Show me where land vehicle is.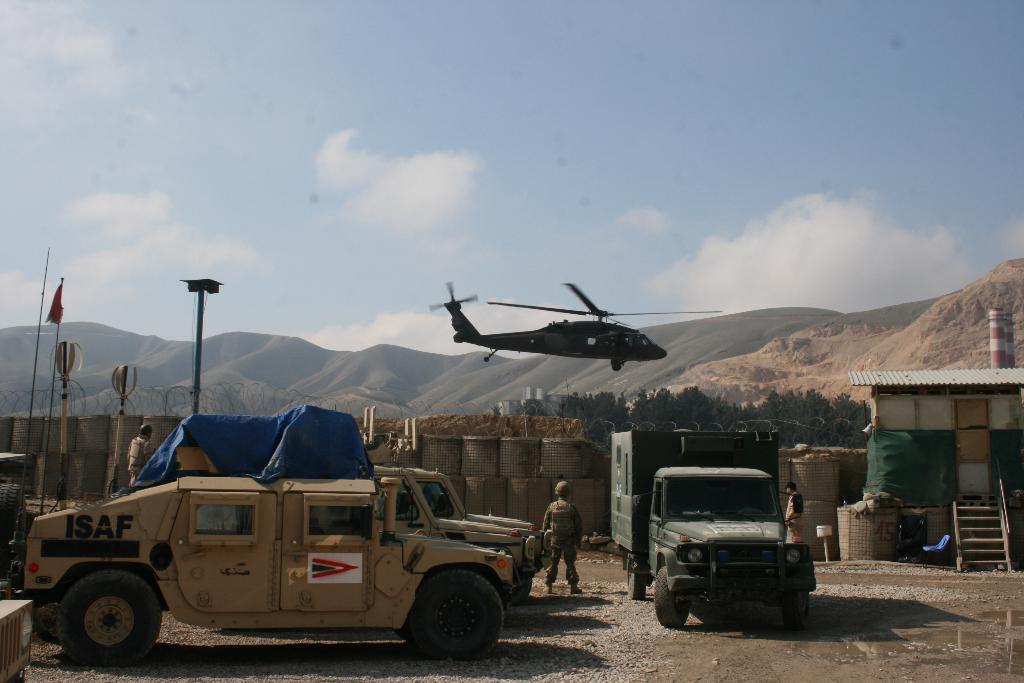
land vehicle is at box(0, 450, 31, 596).
